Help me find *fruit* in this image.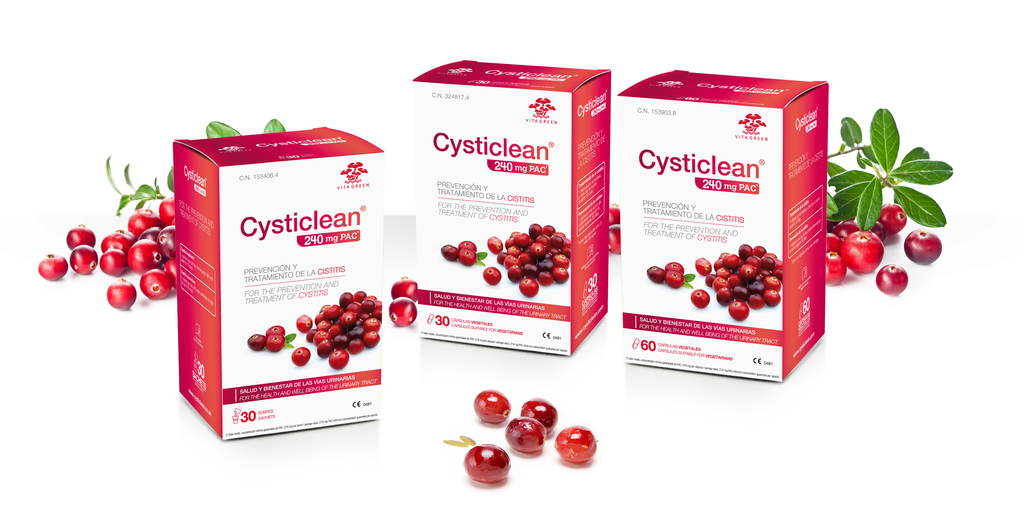
Found it: x1=289 y1=345 x2=312 y2=366.
